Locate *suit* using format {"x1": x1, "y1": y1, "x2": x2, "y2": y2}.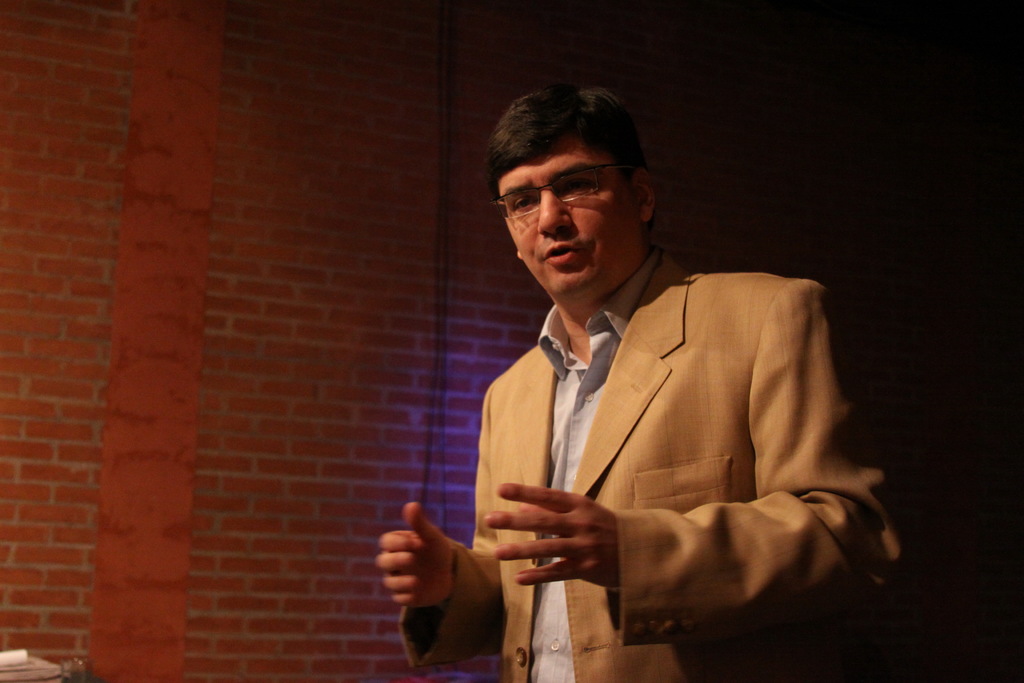
{"x1": 428, "y1": 213, "x2": 888, "y2": 650}.
